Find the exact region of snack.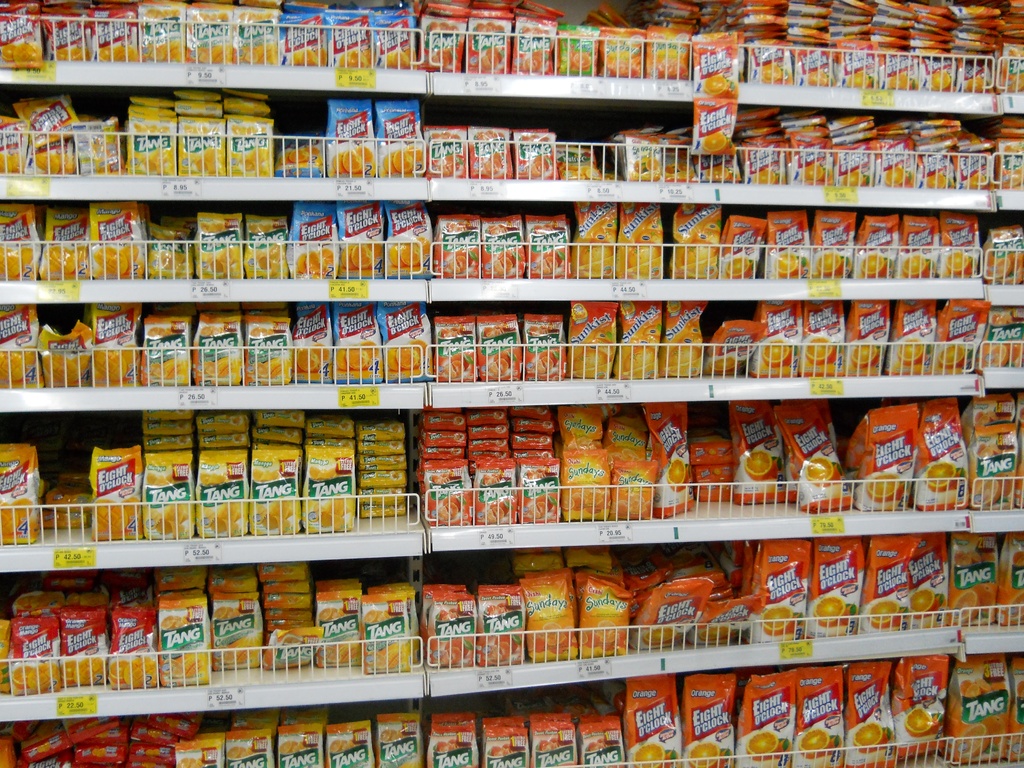
Exact region: [x1=0, y1=0, x2=1023, y2=767].
